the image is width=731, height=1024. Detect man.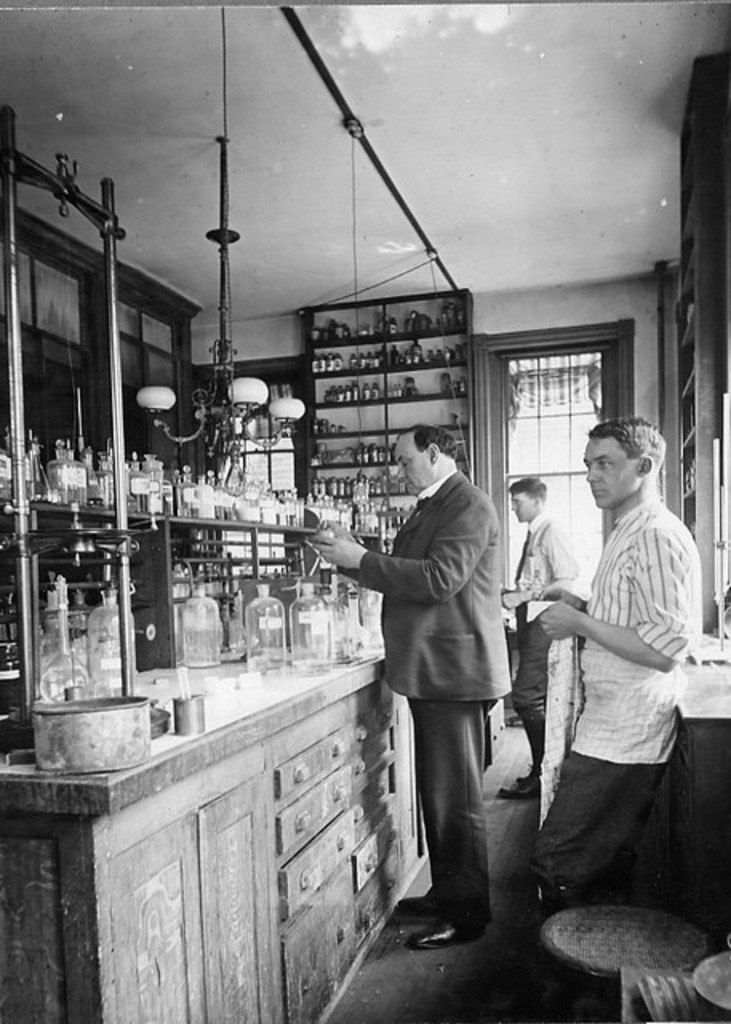
Detection: box=[299, 419, 494, 950].
